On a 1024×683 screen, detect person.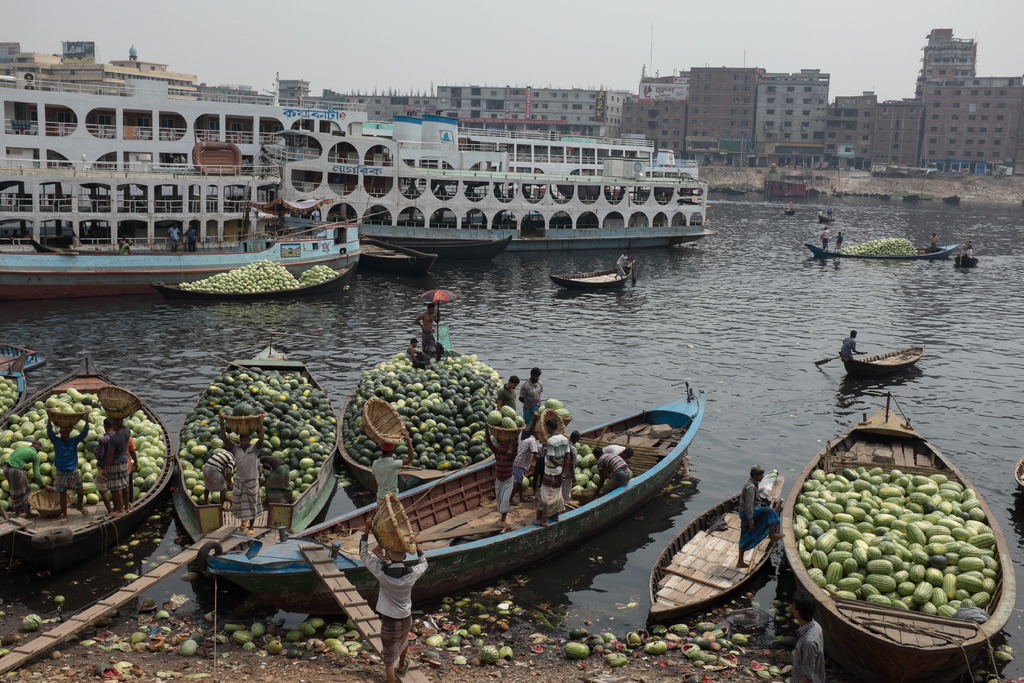
bbox(105, 418, 129, 513).
